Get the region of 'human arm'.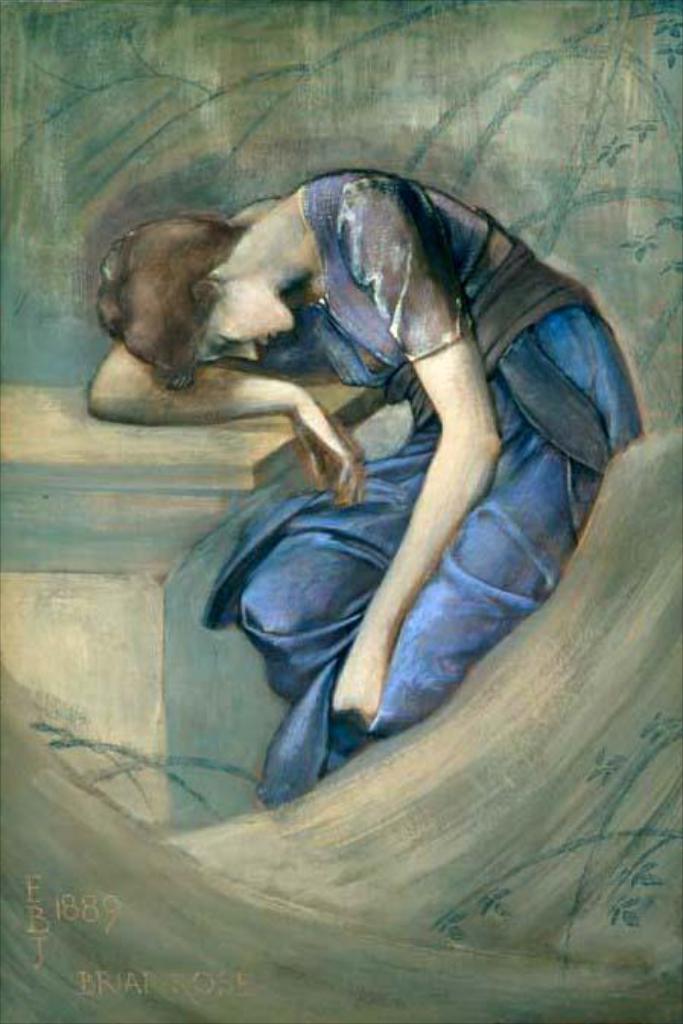
pyautogui.locateOnScreen(333, 173, 502, 727).
